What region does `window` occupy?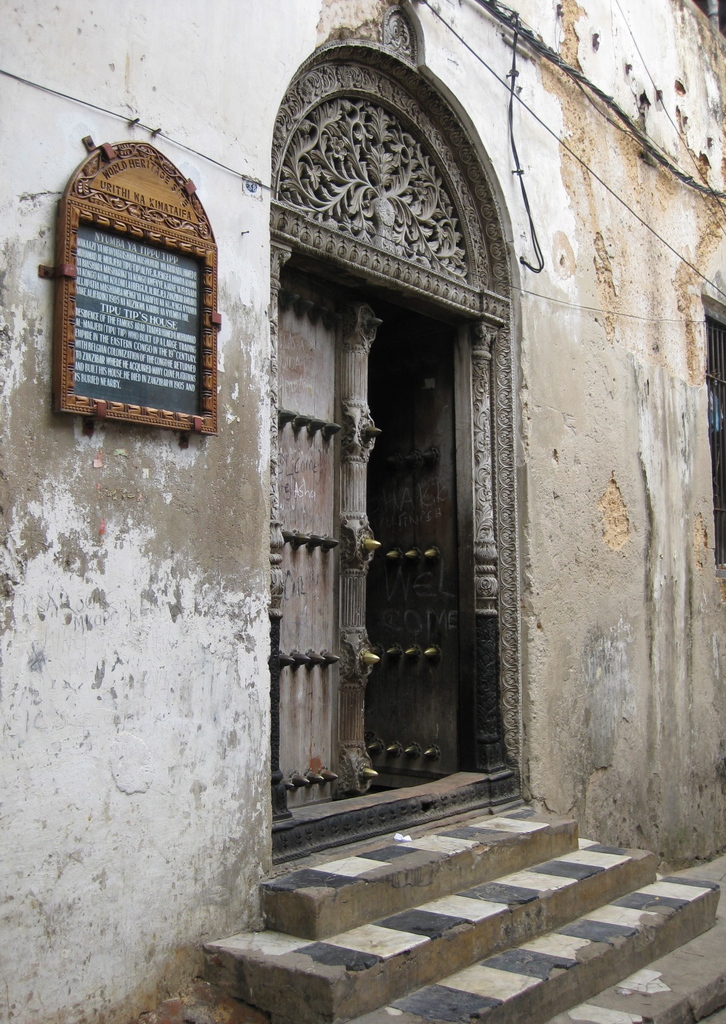
<region>704, 295, 725, 548</region>.
